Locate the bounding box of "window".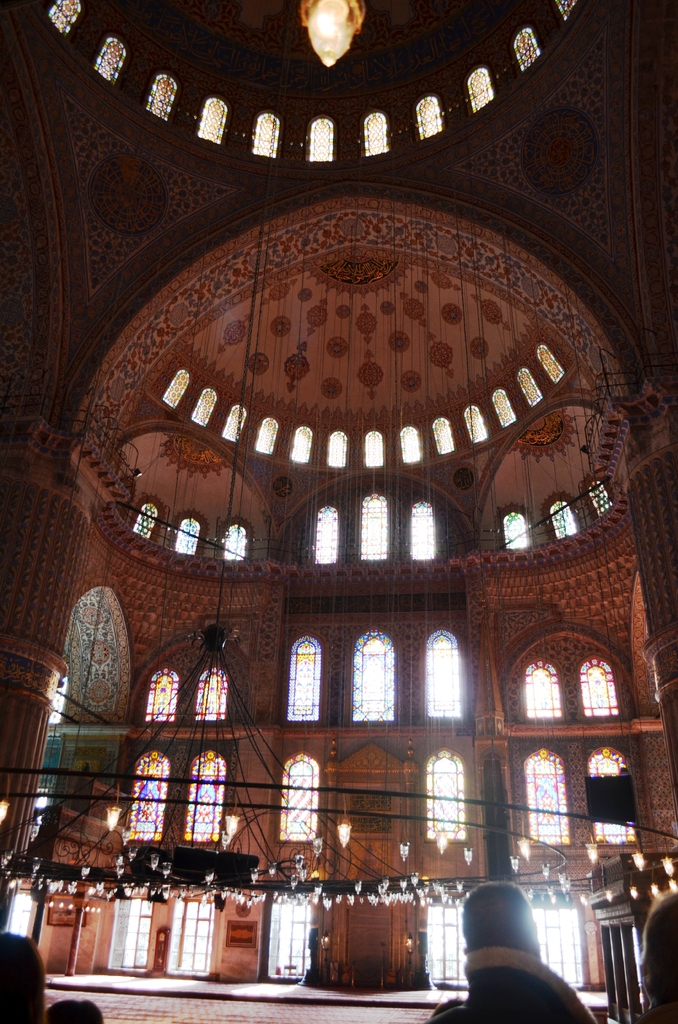
Bounding box: [left=504, top=608, right=634, bottom=753].
